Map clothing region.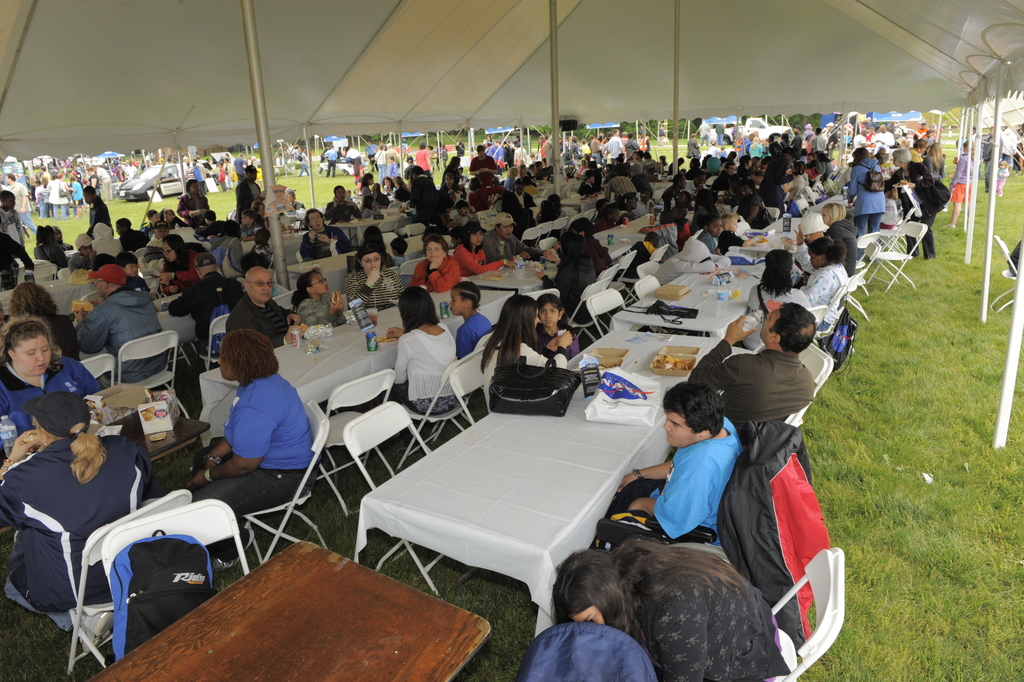
Mapped to <bbox>646, 428, 737, 521</bbox>.
